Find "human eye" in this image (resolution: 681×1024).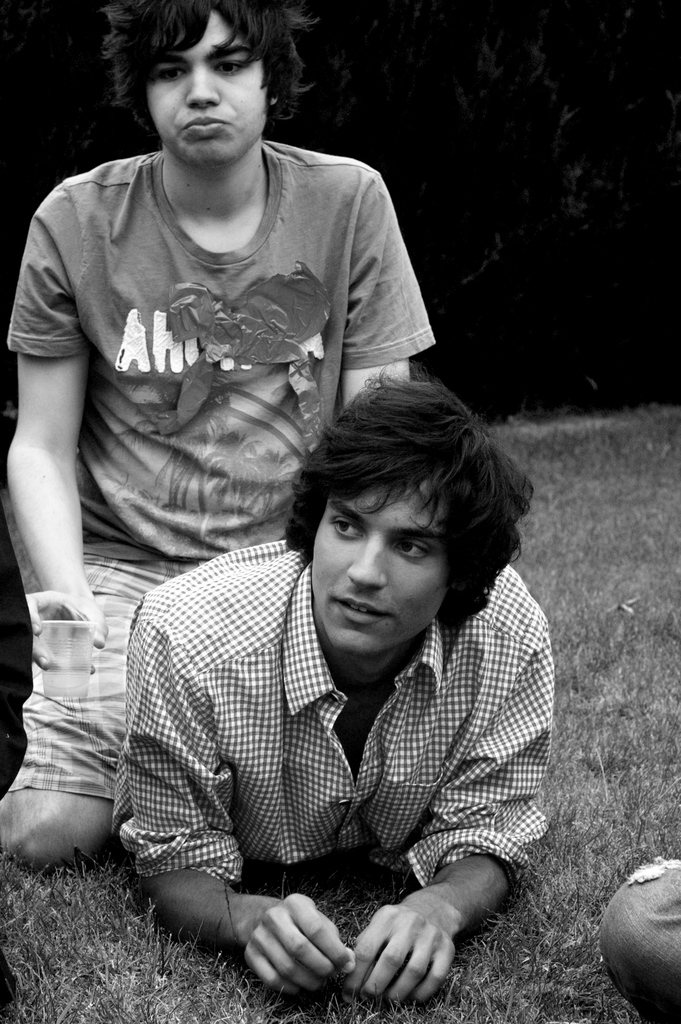
(393,539,434,558).
